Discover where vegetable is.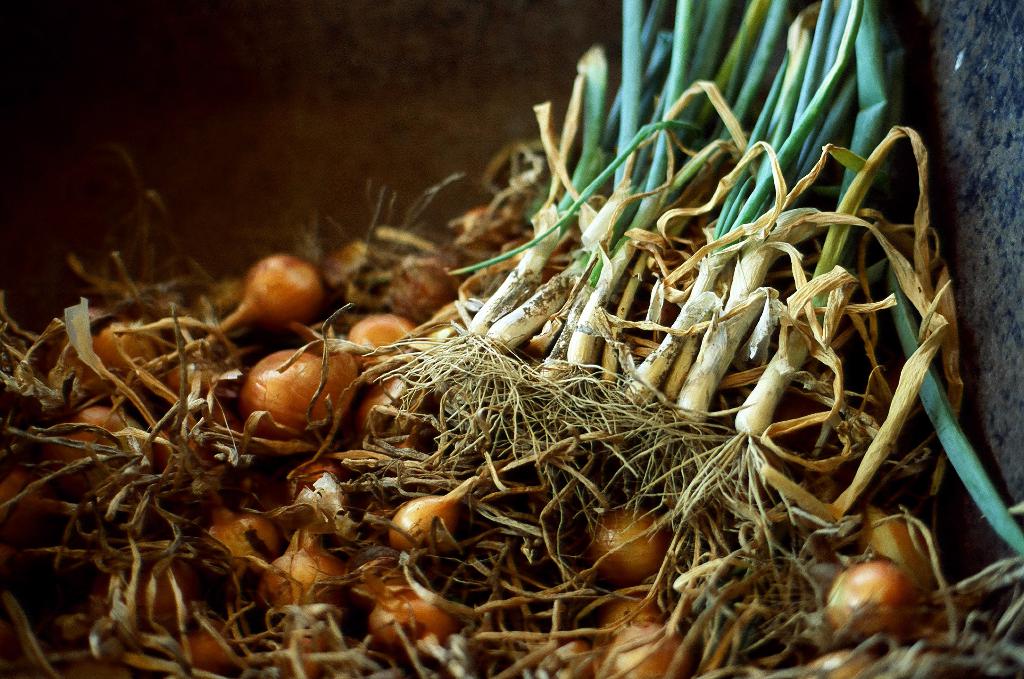
Discovered at [x1=859, y1=505, x2=939, y2=599].
